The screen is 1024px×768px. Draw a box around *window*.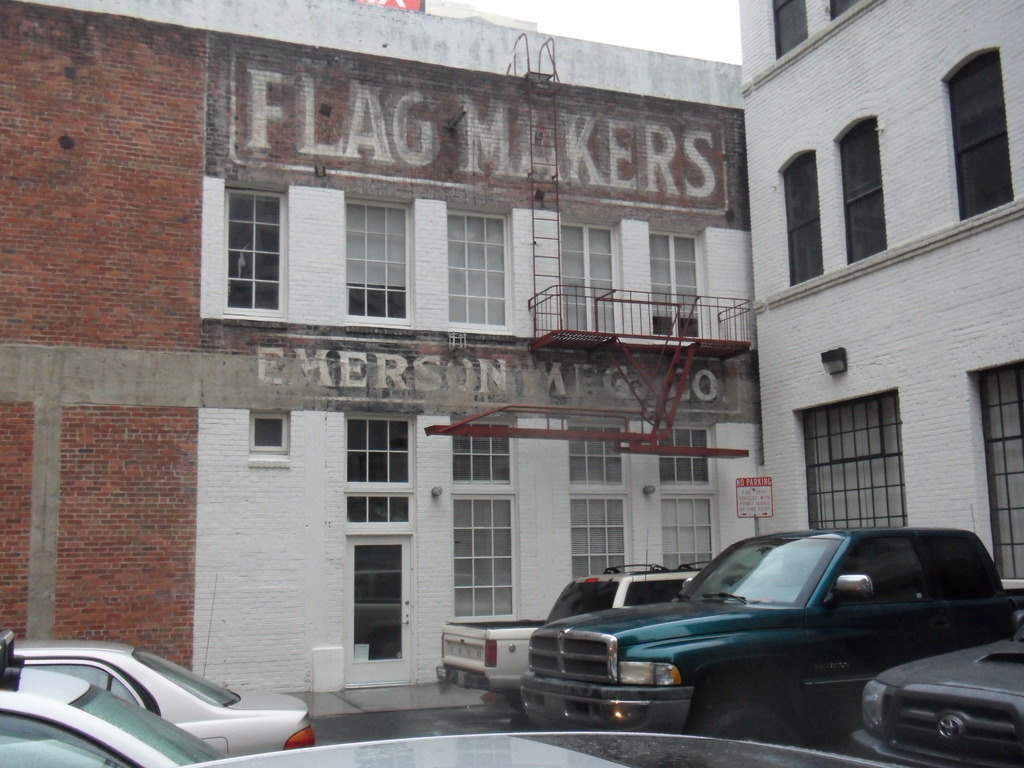
l=837, t=120, r=885, b=265.
